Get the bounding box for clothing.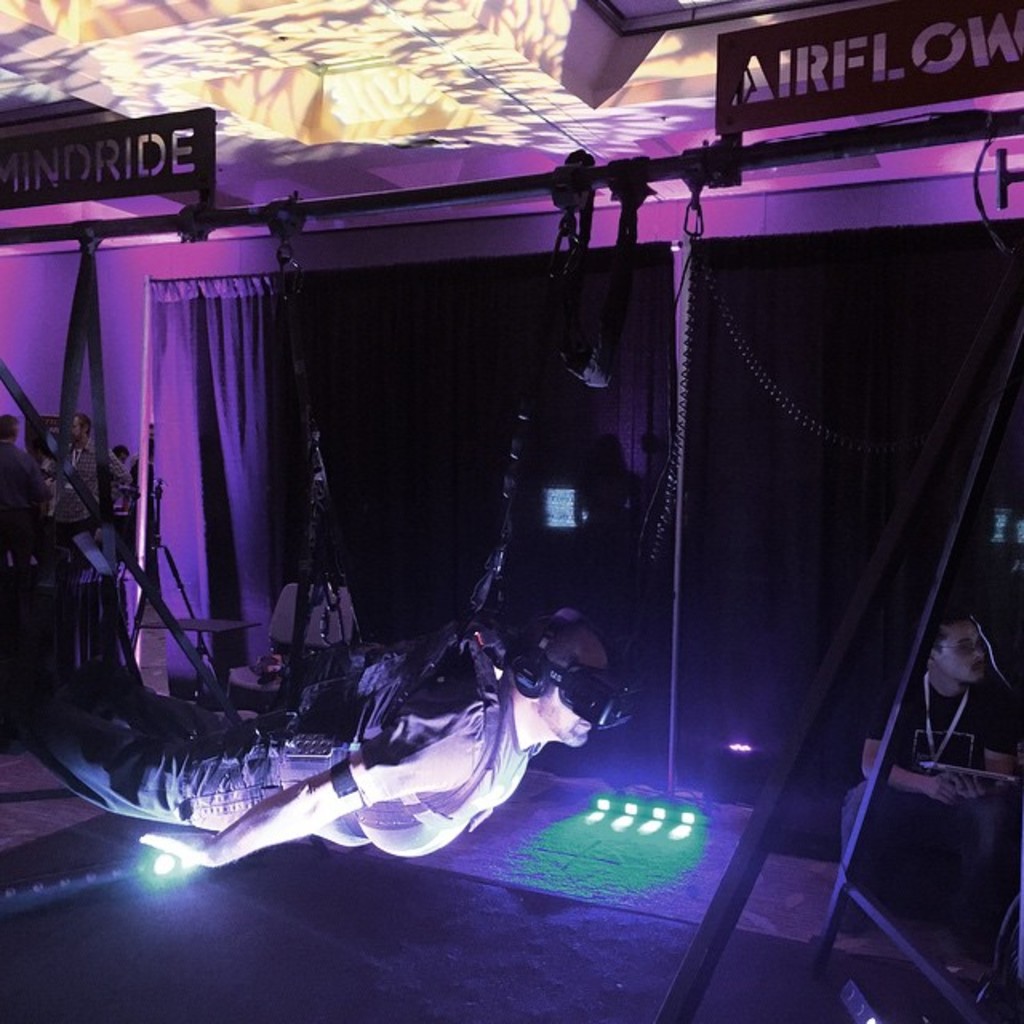
x1=134 y1=454 x2=150 y2=483.
